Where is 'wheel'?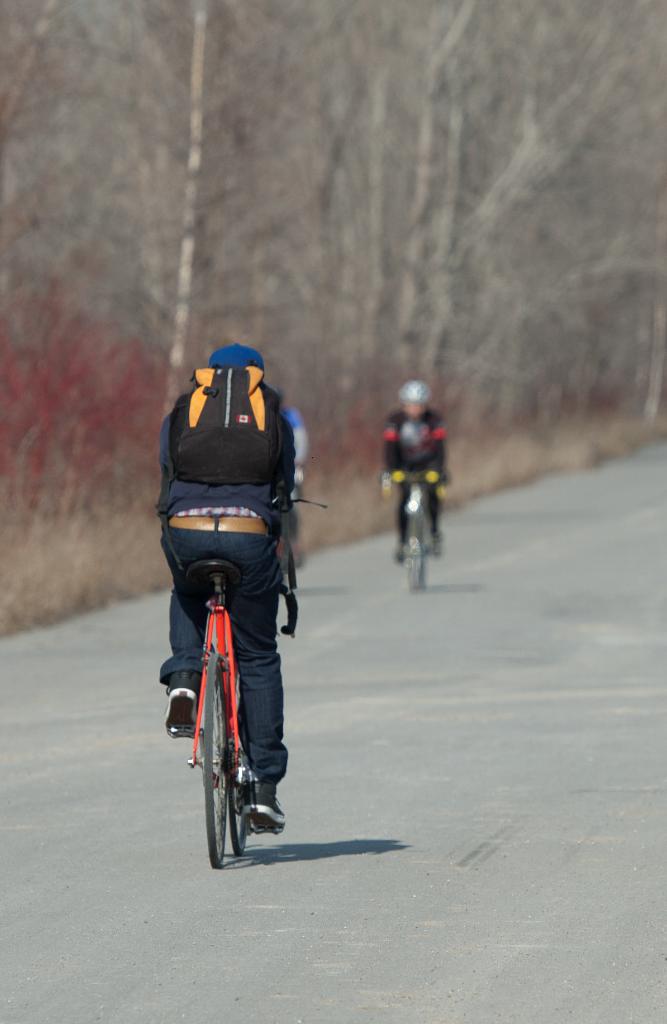
bbox=[178, 625, 277, 863].
